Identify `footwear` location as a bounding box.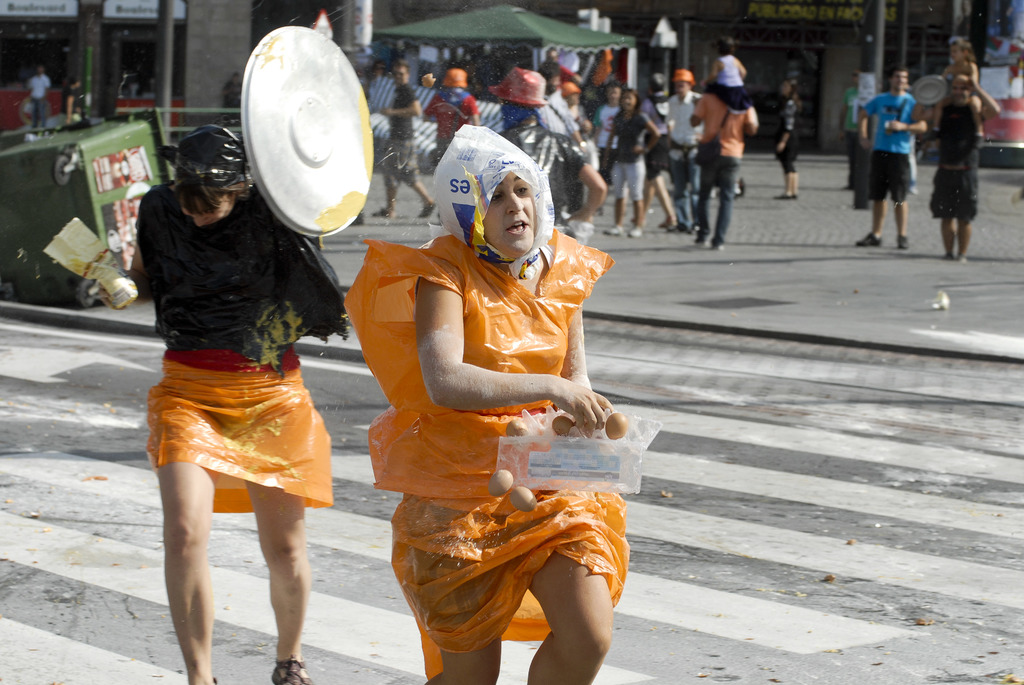
419, 199, 438, 220.
